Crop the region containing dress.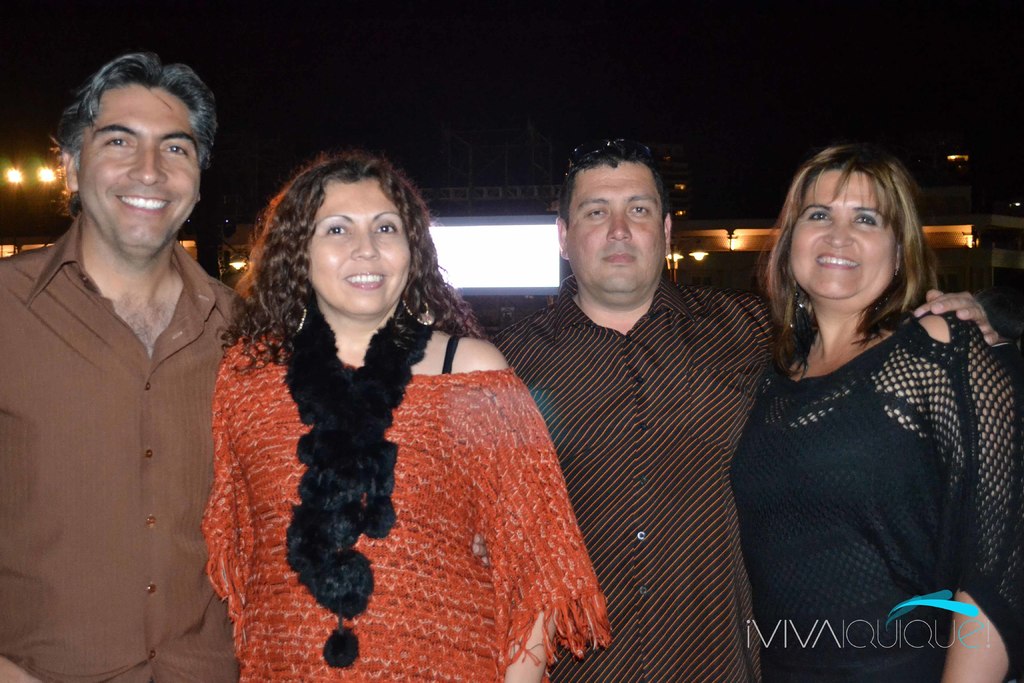
Crop region: x1=729 y1=356 x2=1023 y2=682.
